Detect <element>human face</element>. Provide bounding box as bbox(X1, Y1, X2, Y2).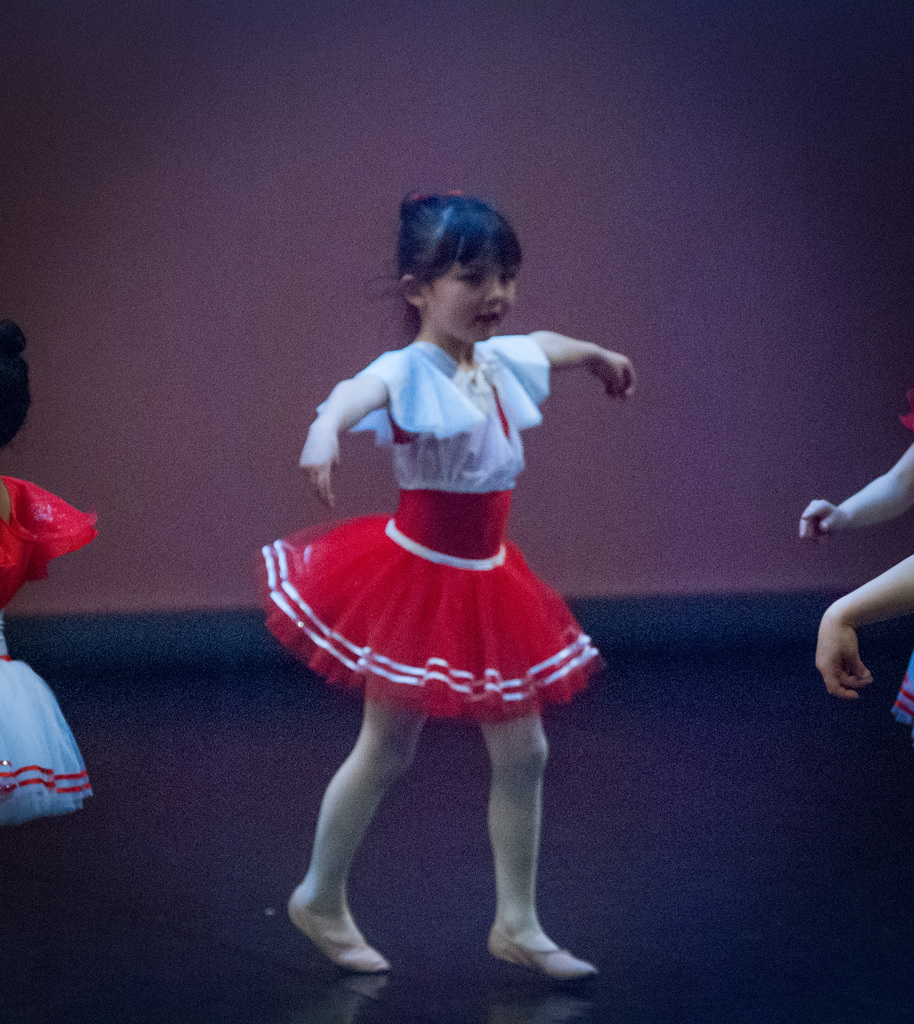
bbox(425, 240, 518, 347).
